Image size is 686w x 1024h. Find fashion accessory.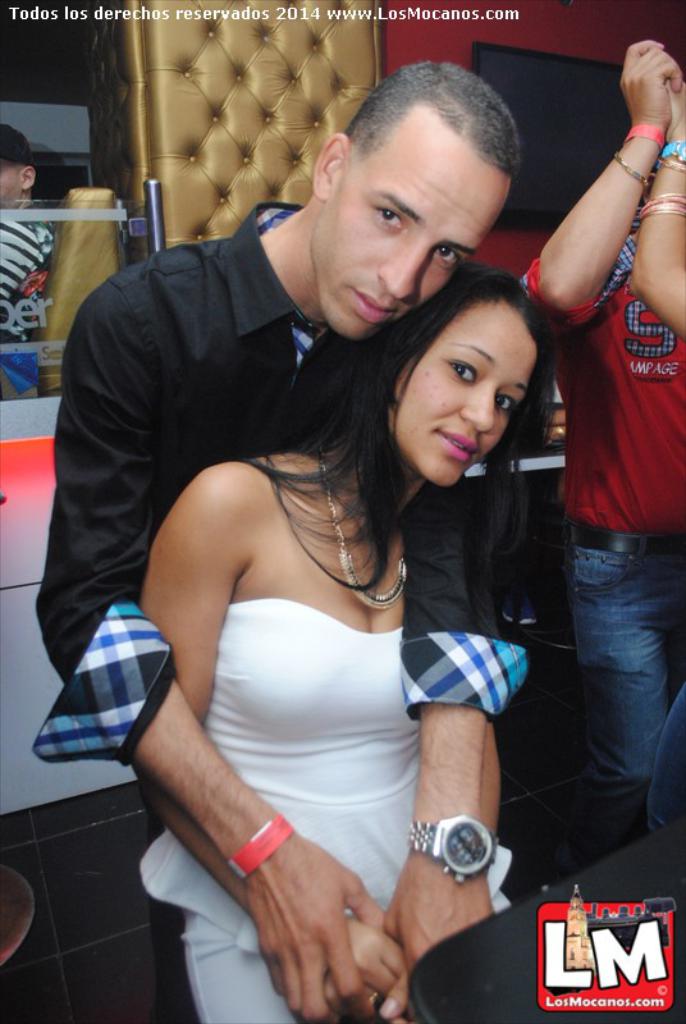
{"x1": 319, "y1": 458, "x2": 407, "y2": 611}.
